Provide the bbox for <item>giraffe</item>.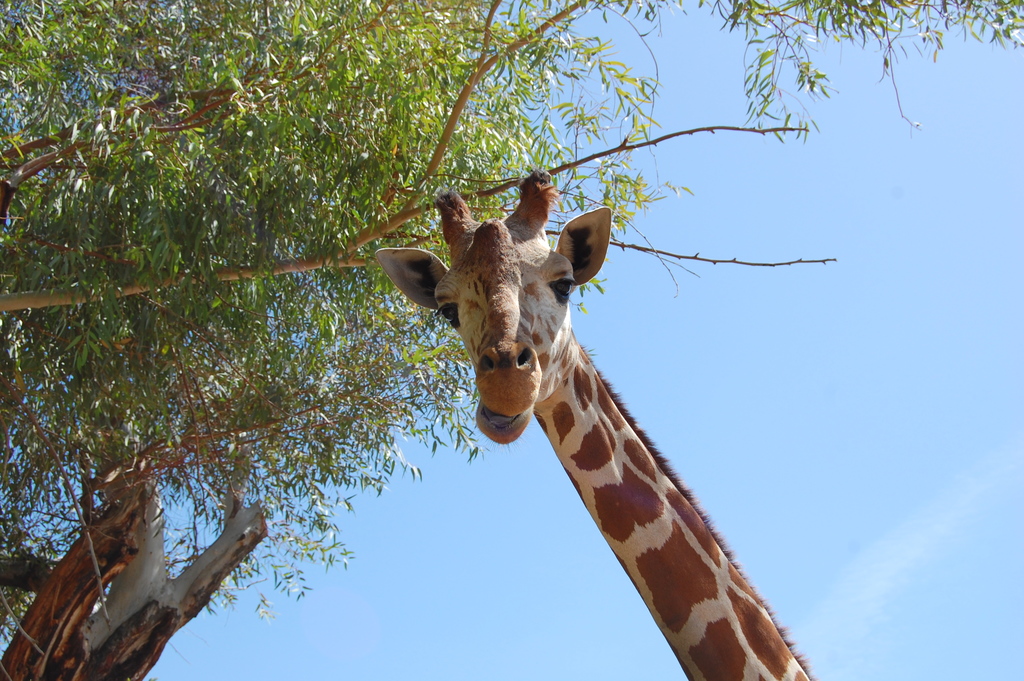
(369, 184, 828, 673).
